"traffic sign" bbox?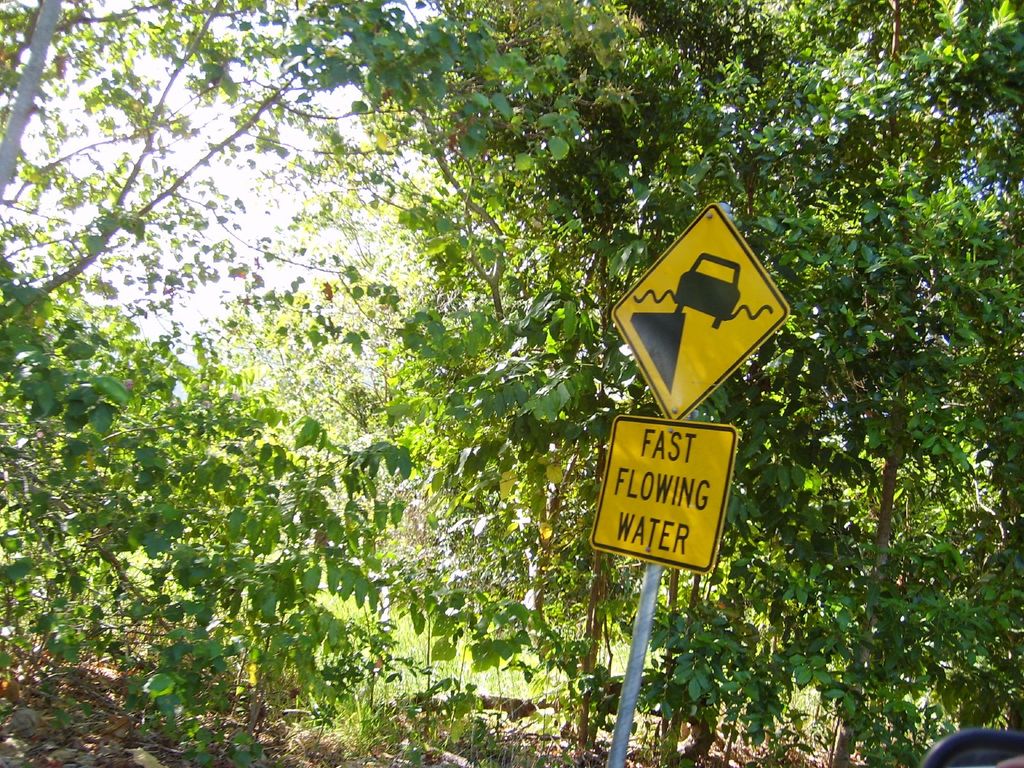
610, 199, 791, 421
